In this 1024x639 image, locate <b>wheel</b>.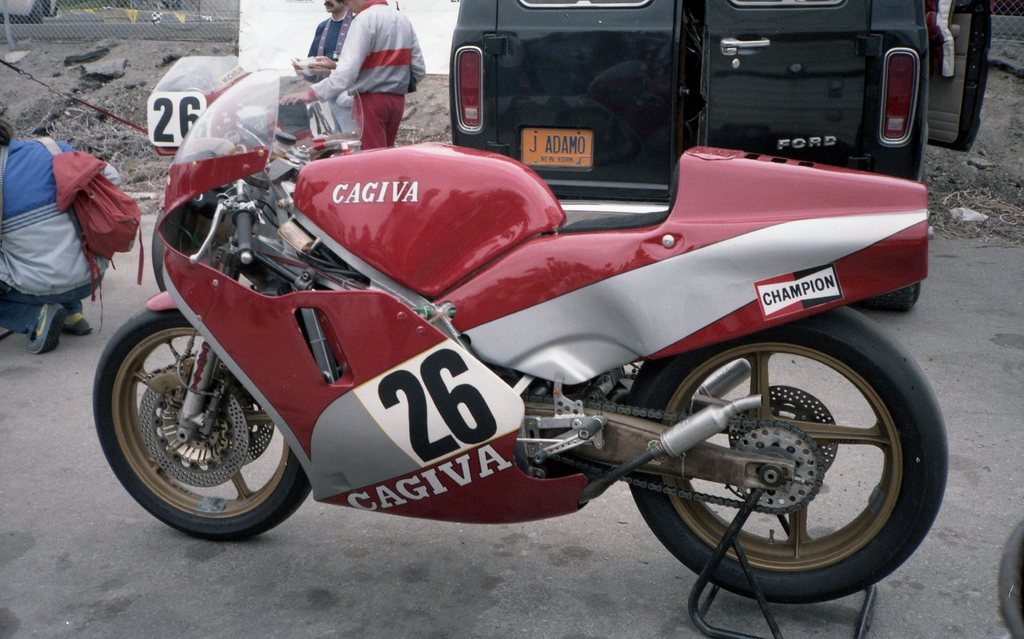
Bounding box: crop(875, 282, 918, 309).
